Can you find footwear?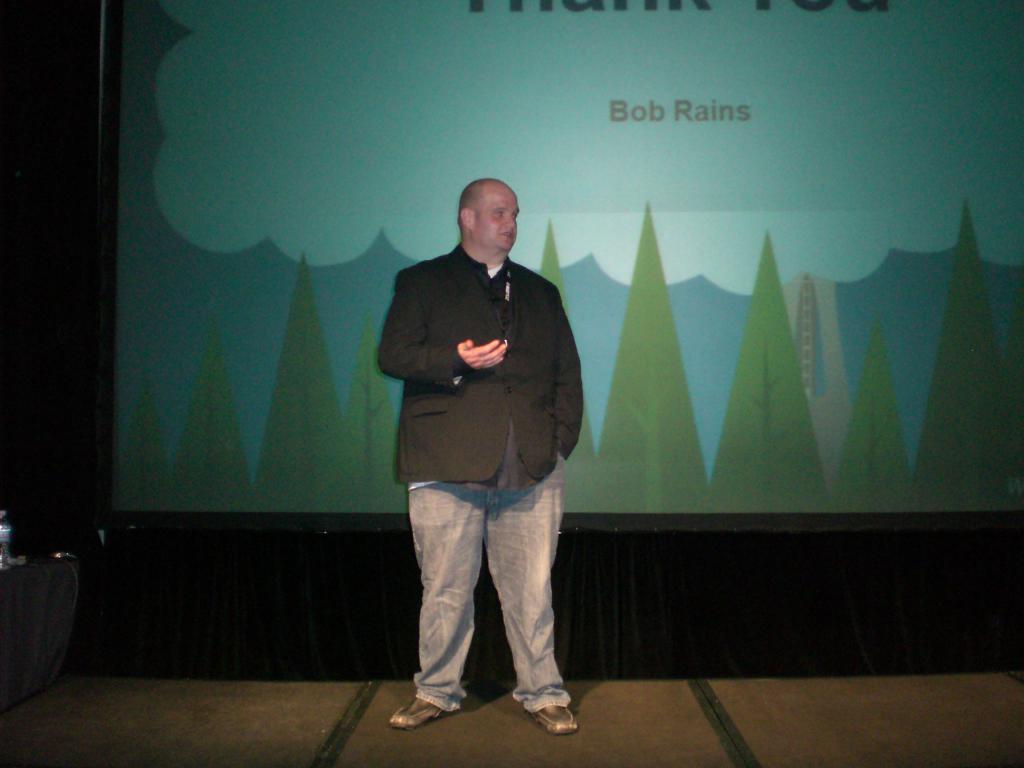
Yes, bounding box: bbox=[522, 704, 580, 735].
